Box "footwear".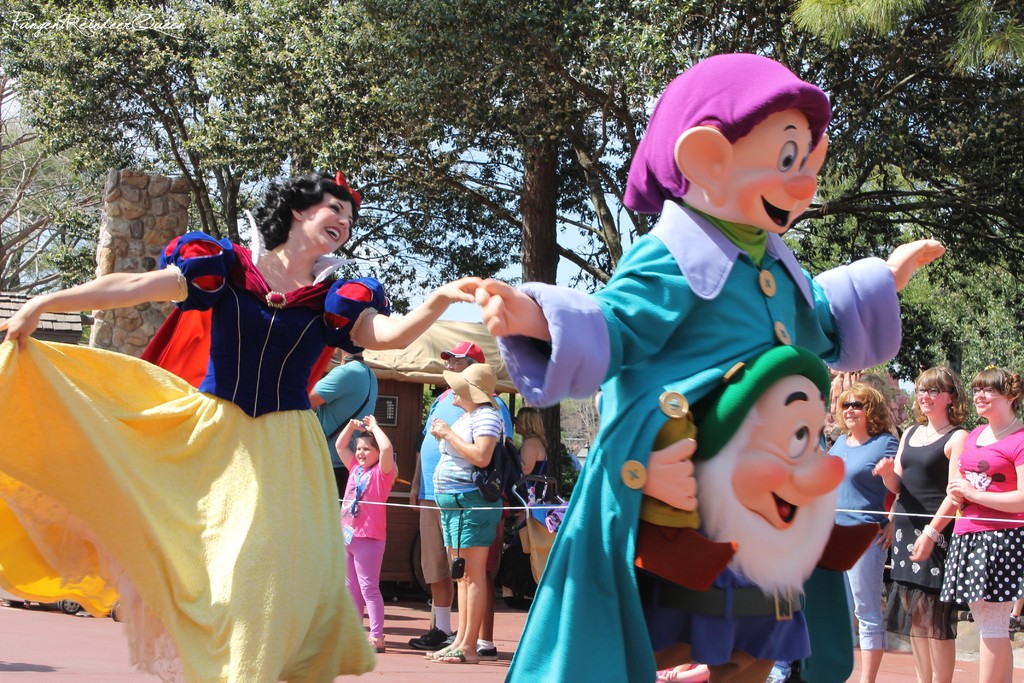
[483, 644, 503, 662].
